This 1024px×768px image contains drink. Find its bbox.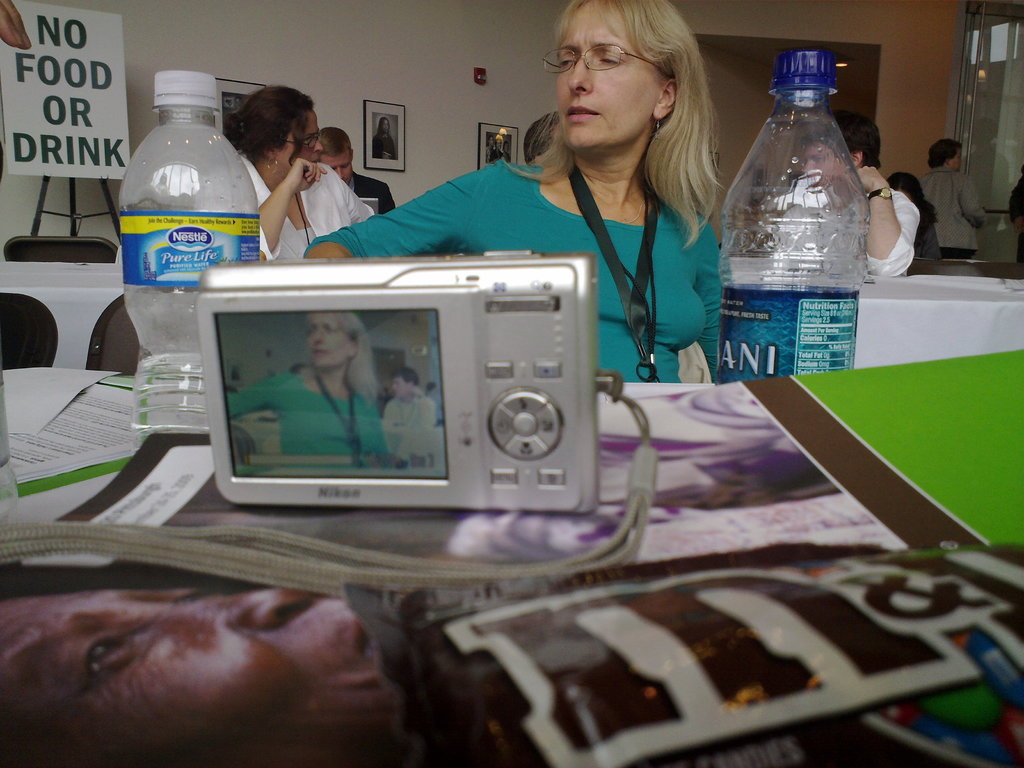
rect(135, 356, 211, 456).
